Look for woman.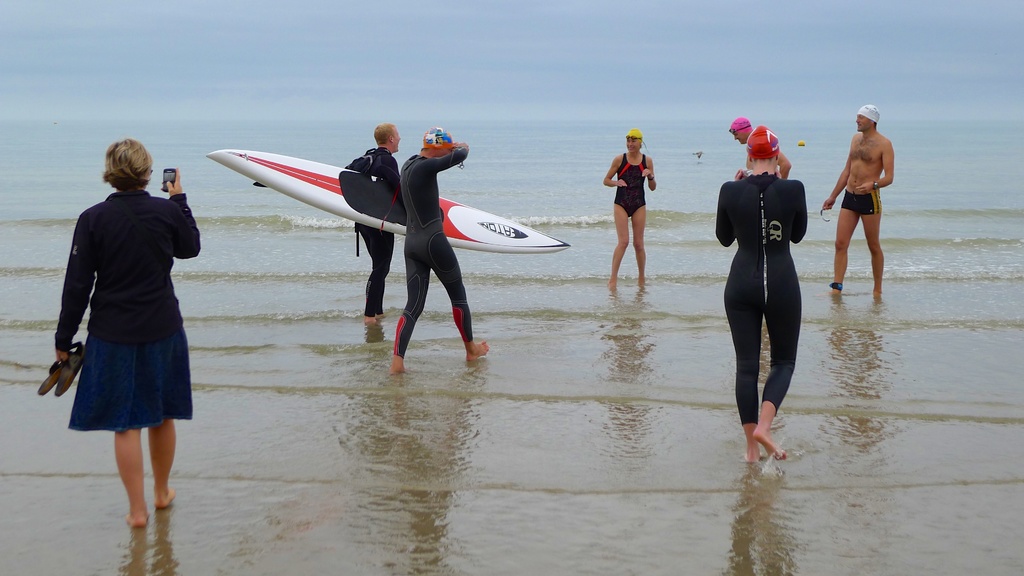
Found: (598, 129, 657, 293).
